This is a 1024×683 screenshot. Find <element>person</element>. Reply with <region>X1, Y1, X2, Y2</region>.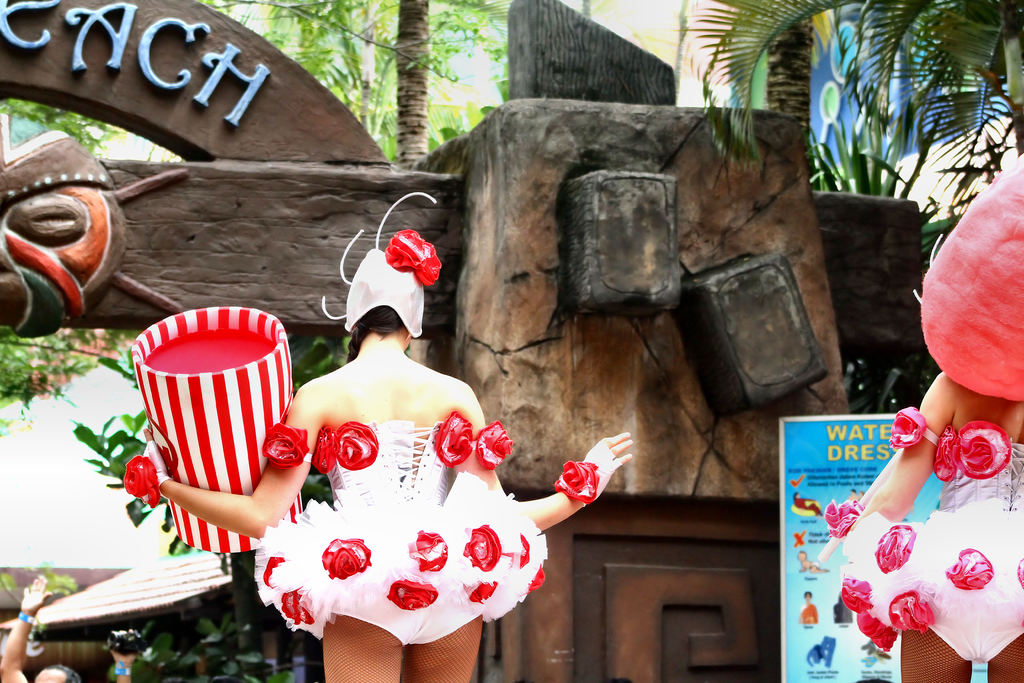
<region>260, 251, 572, 654</region>.
